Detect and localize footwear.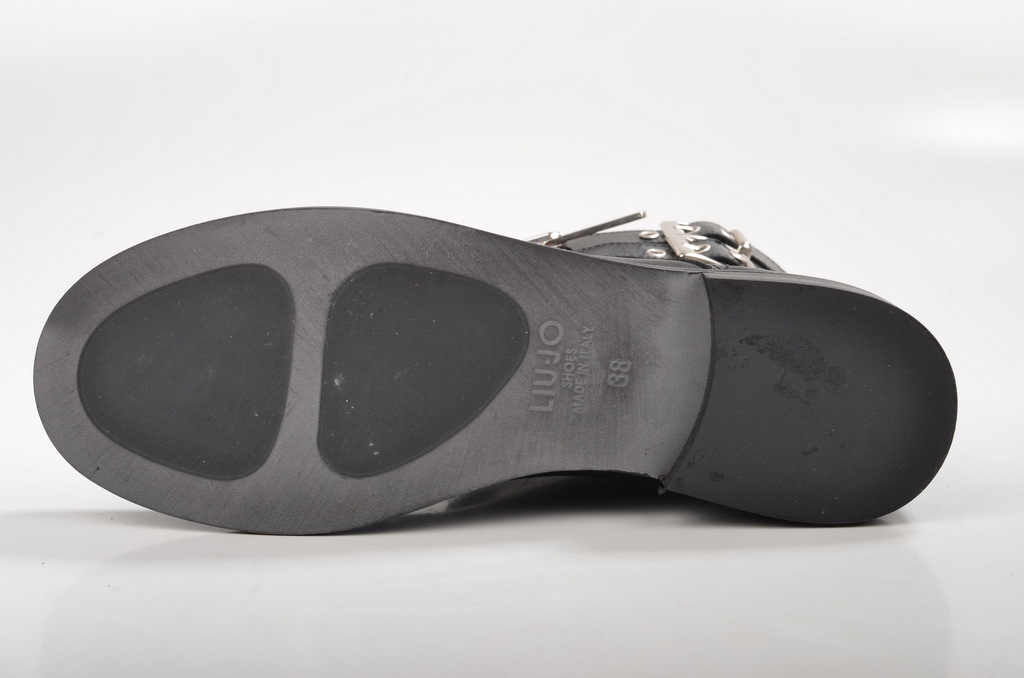
Localized at 44/197/1009/529.
